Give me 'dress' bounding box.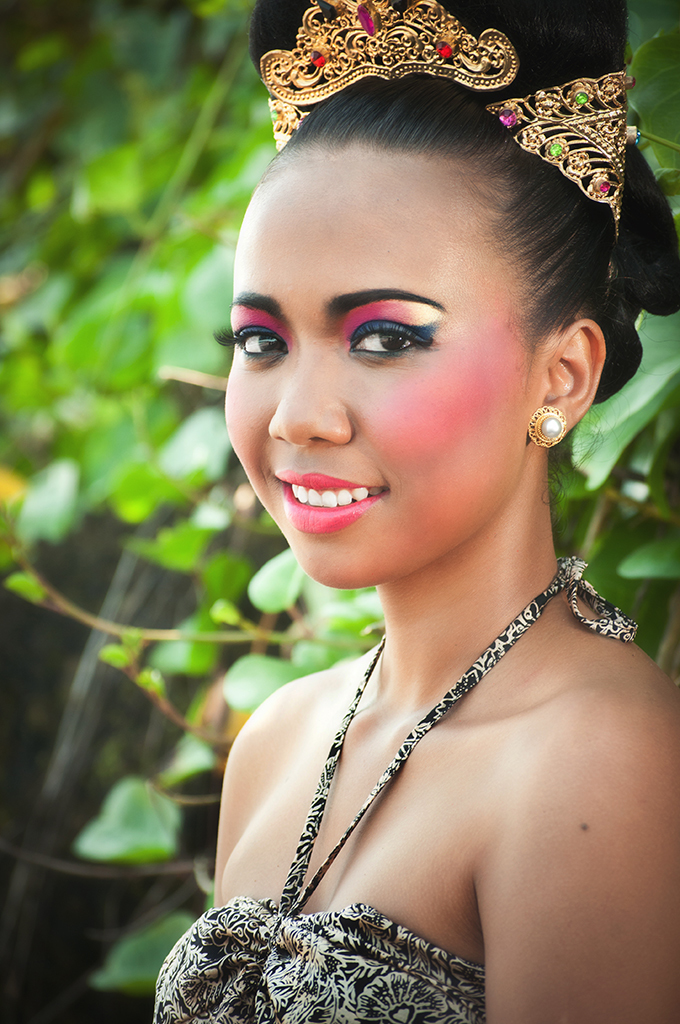
<box>149,548,636,1023</box>.
